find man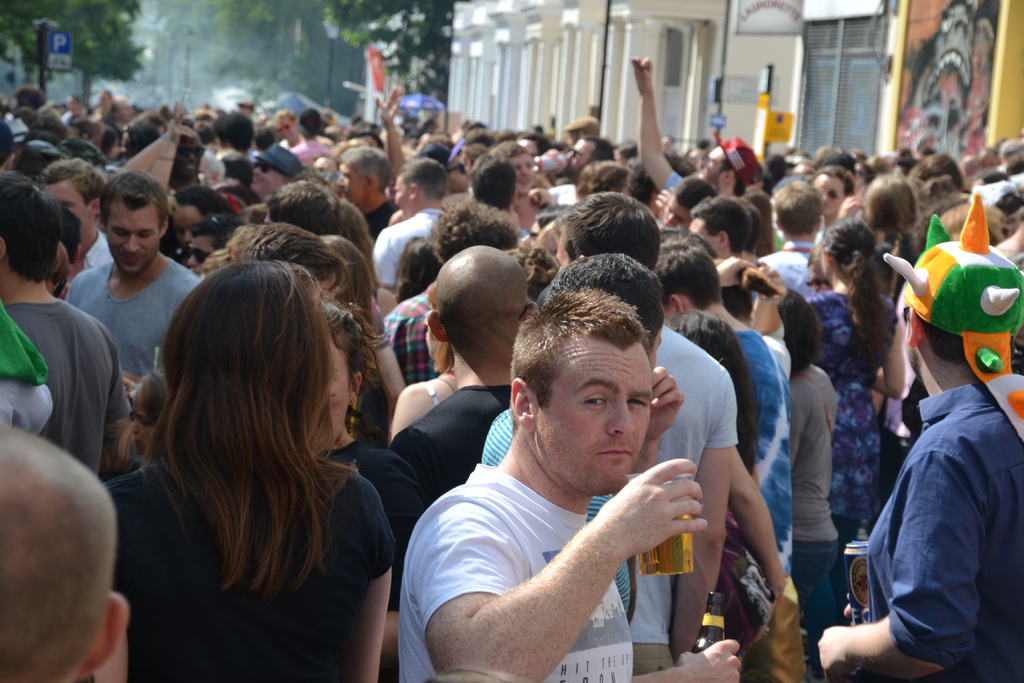
0,417,133,682
